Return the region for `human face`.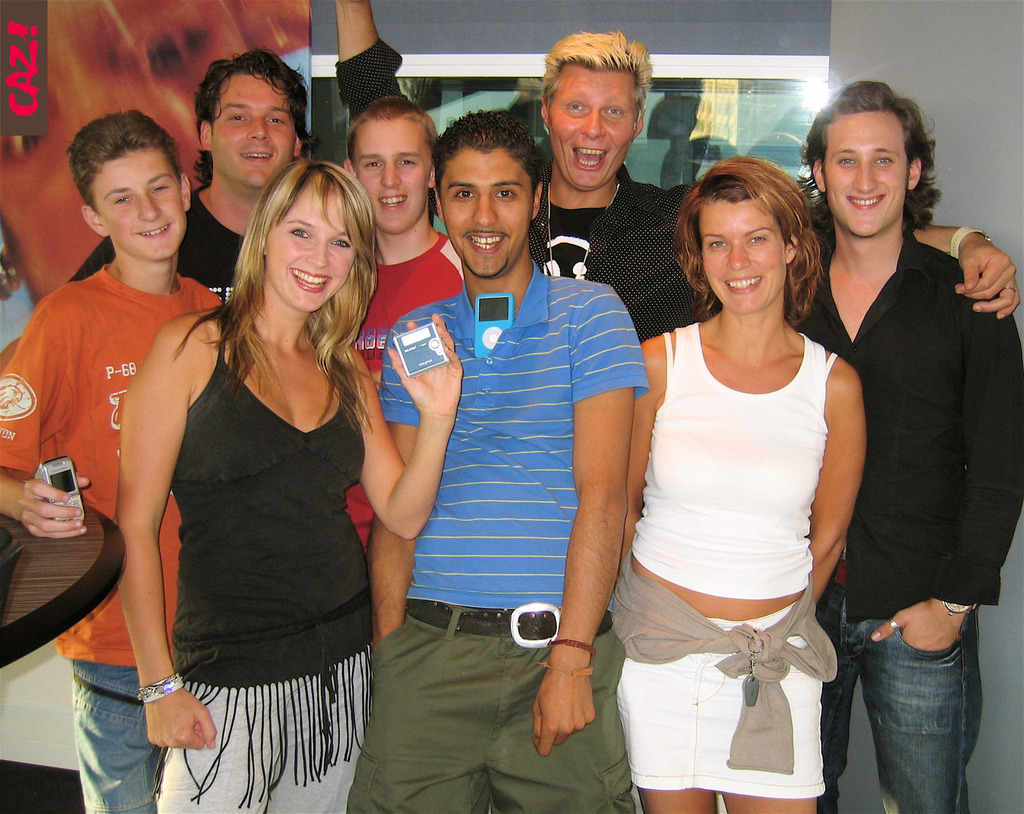
(547,62,636,194).
